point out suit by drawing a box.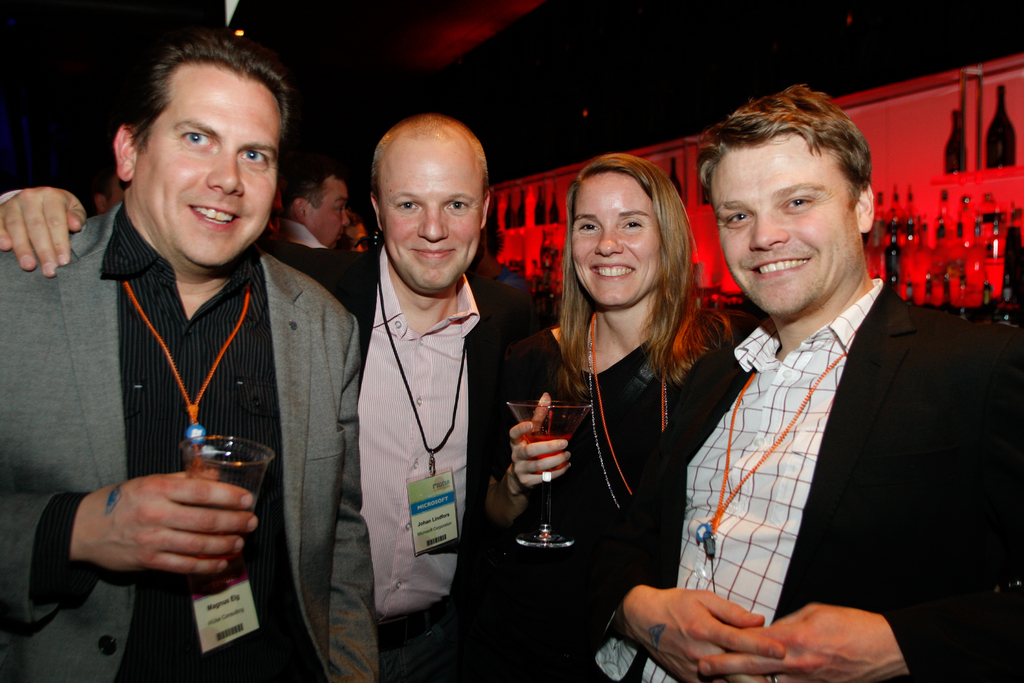
0 195 382 682.
